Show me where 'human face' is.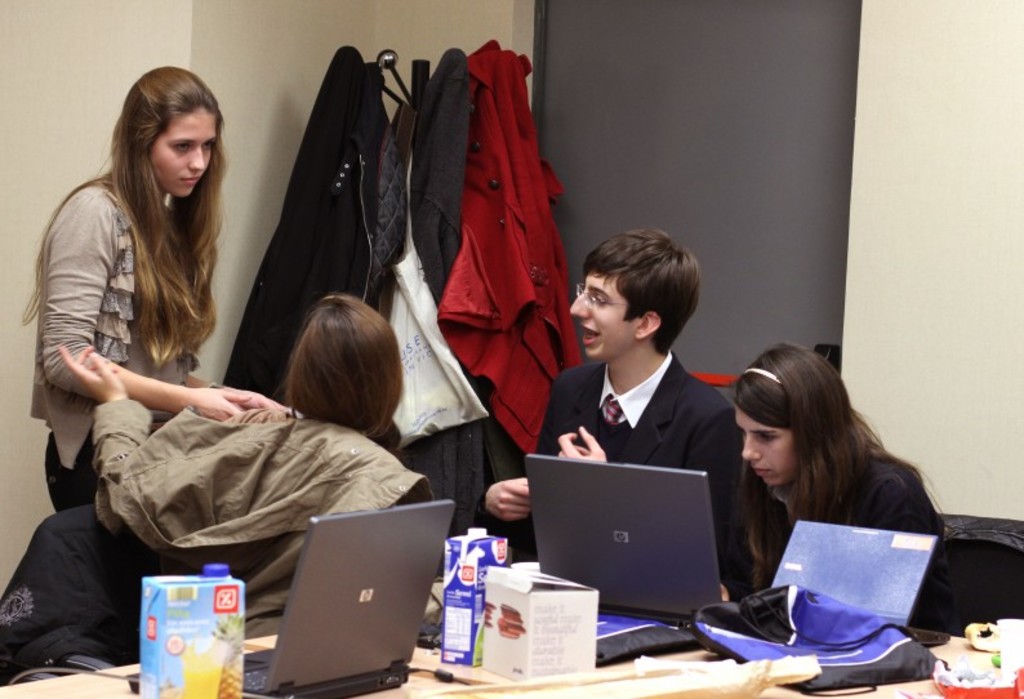
'human face' is at crop(735, 408, 789, 487).
